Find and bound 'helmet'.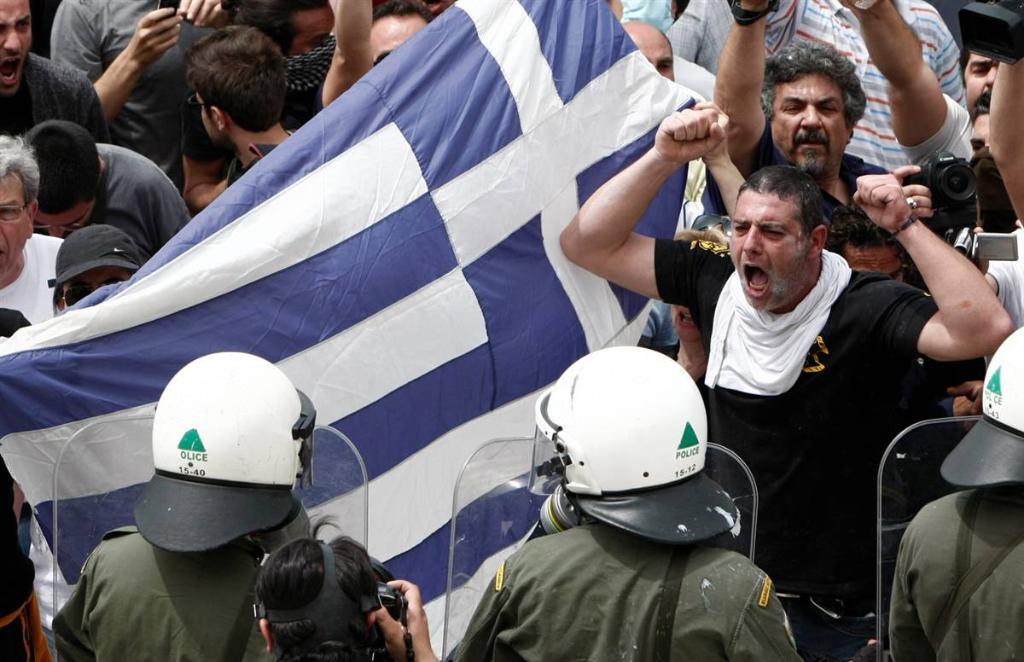
Bound: bbox=(539, 360, 721, 536).
